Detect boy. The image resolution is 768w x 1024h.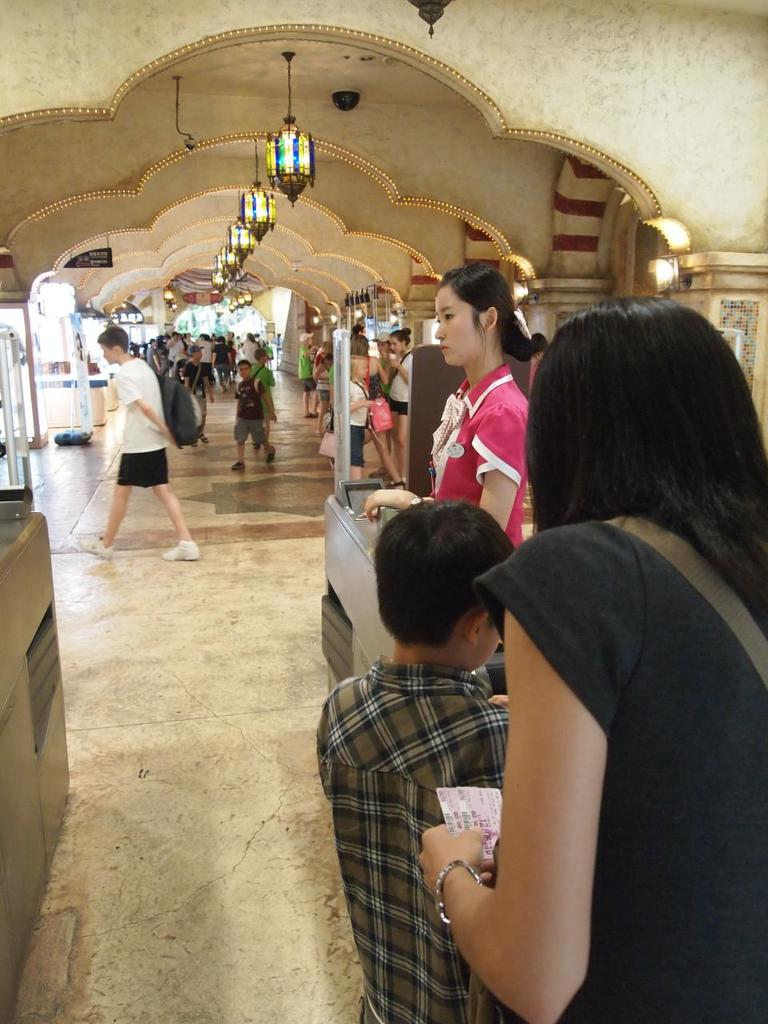
[left=72, top=326, right=198, bottom=561].
